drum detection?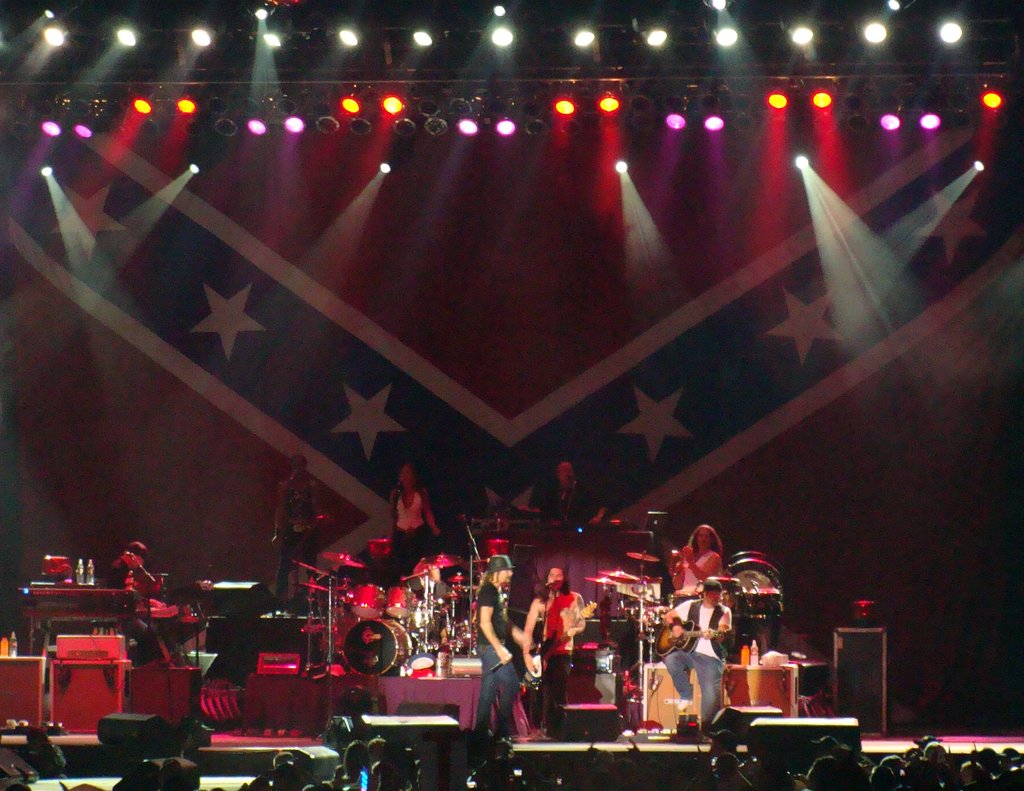
crop(388, 580, 430, 619)
